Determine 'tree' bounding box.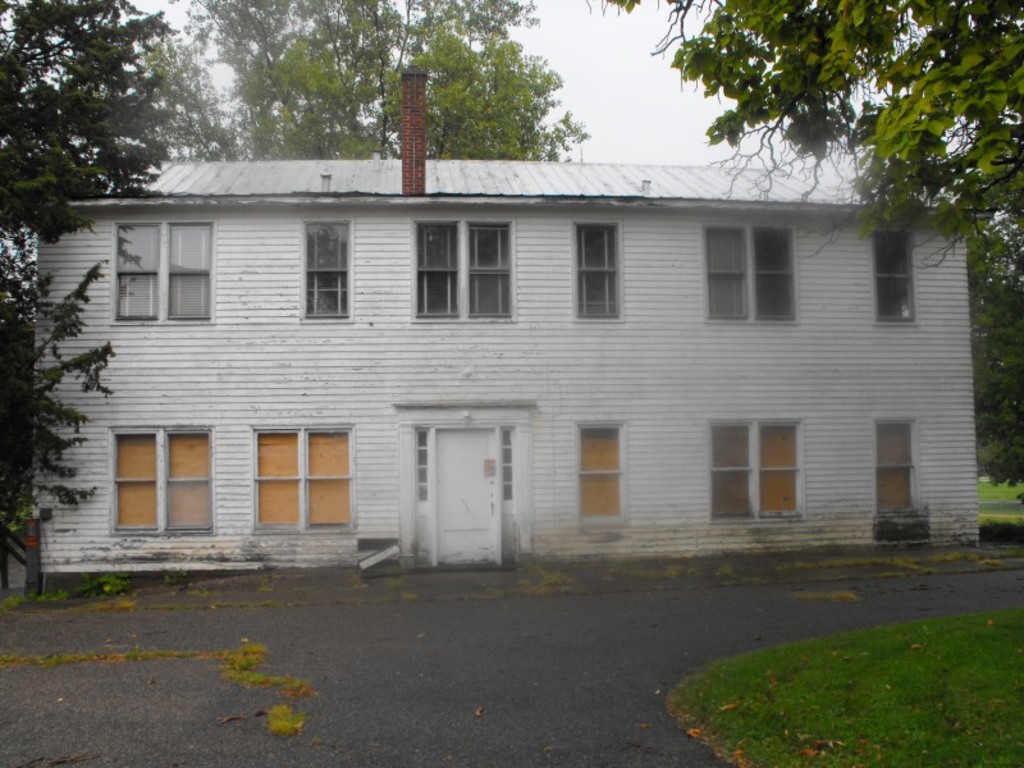
Determined: 961,206,1023,493.
